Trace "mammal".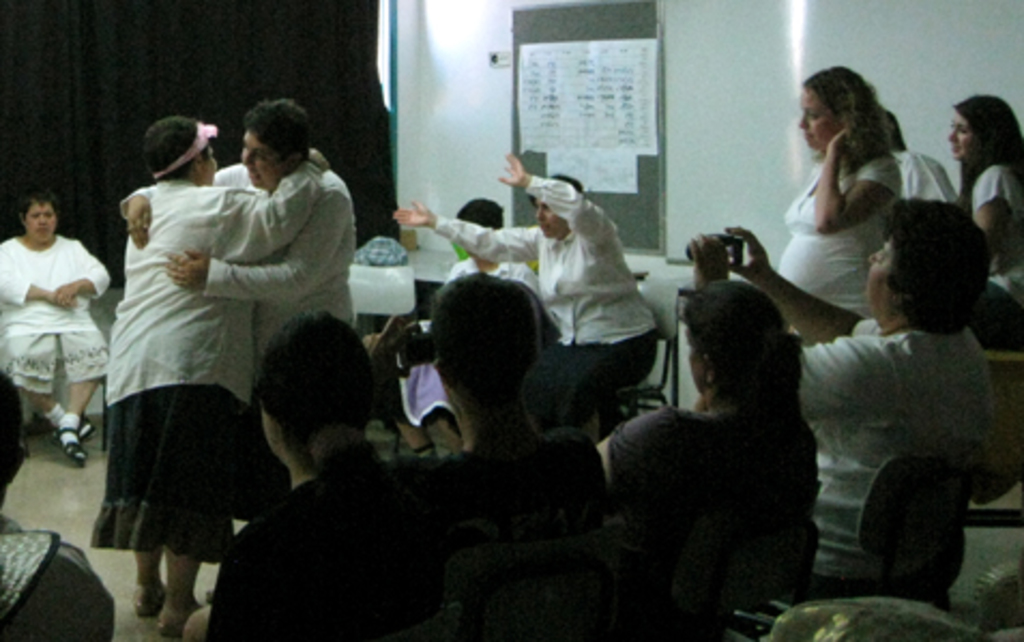
Traced to <region>389, 152, 668, 386</region>.
